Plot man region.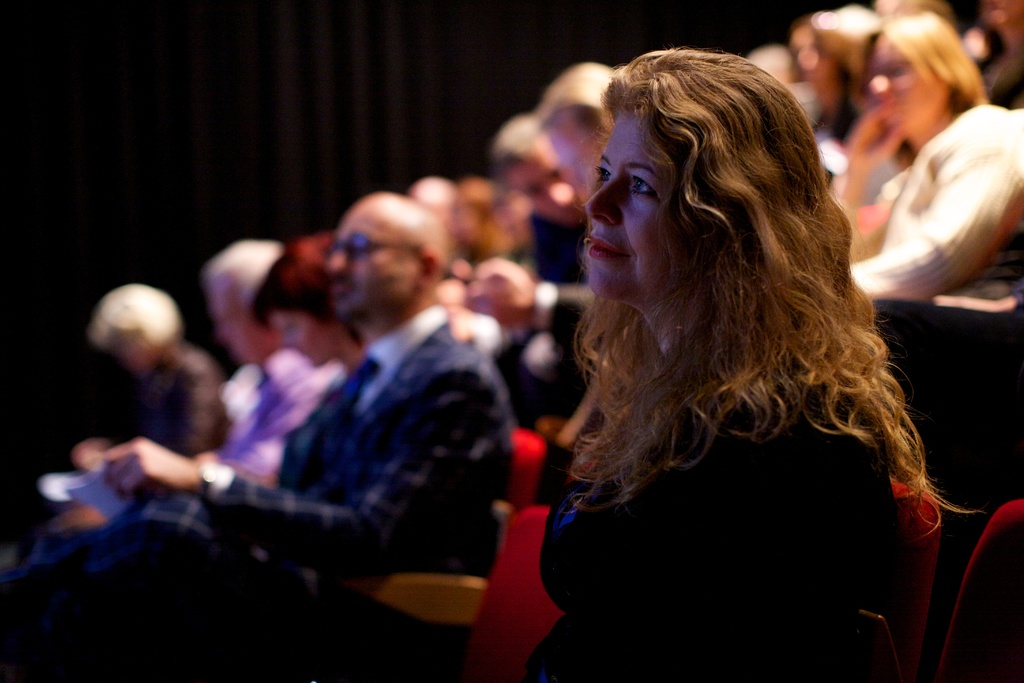
Plotted at region(0, 185, 520, 597).
